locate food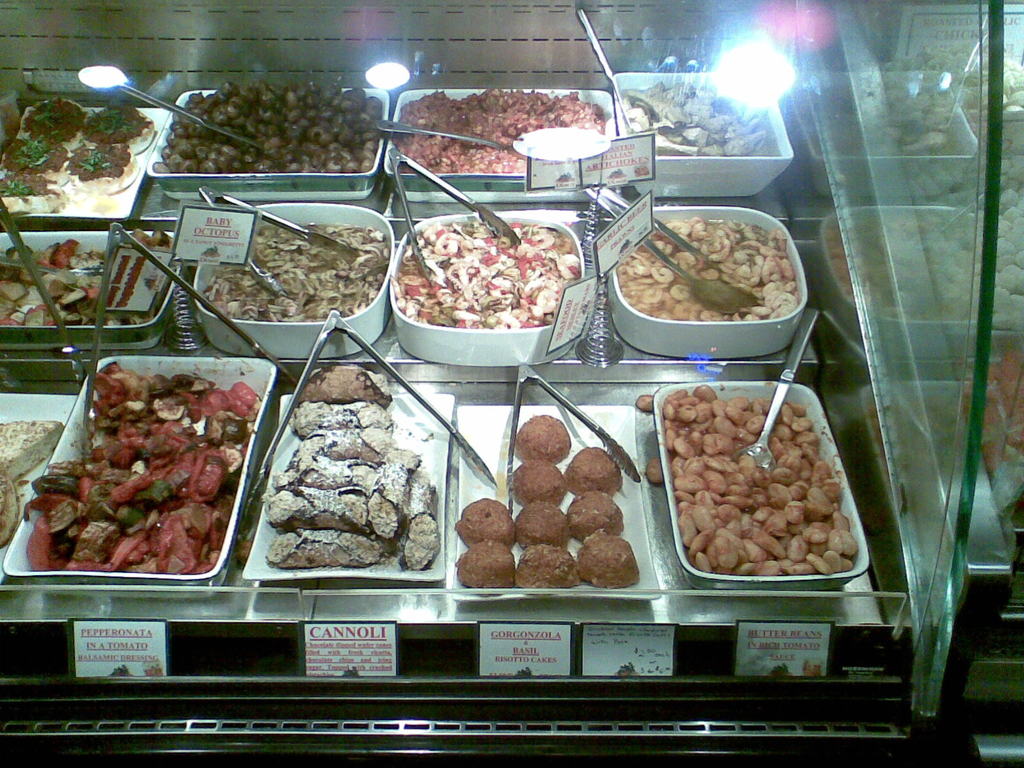
select_region(1, 98, 152, 212)
